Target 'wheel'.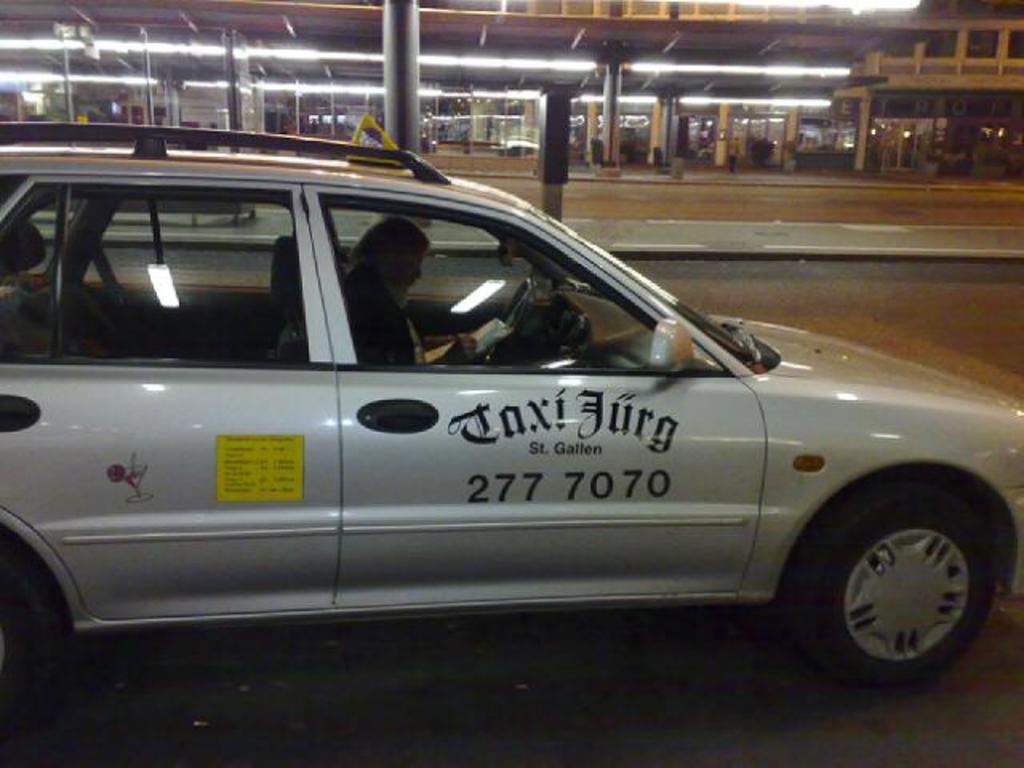
Target region: <region>805, 480, 997, 682</region>.
